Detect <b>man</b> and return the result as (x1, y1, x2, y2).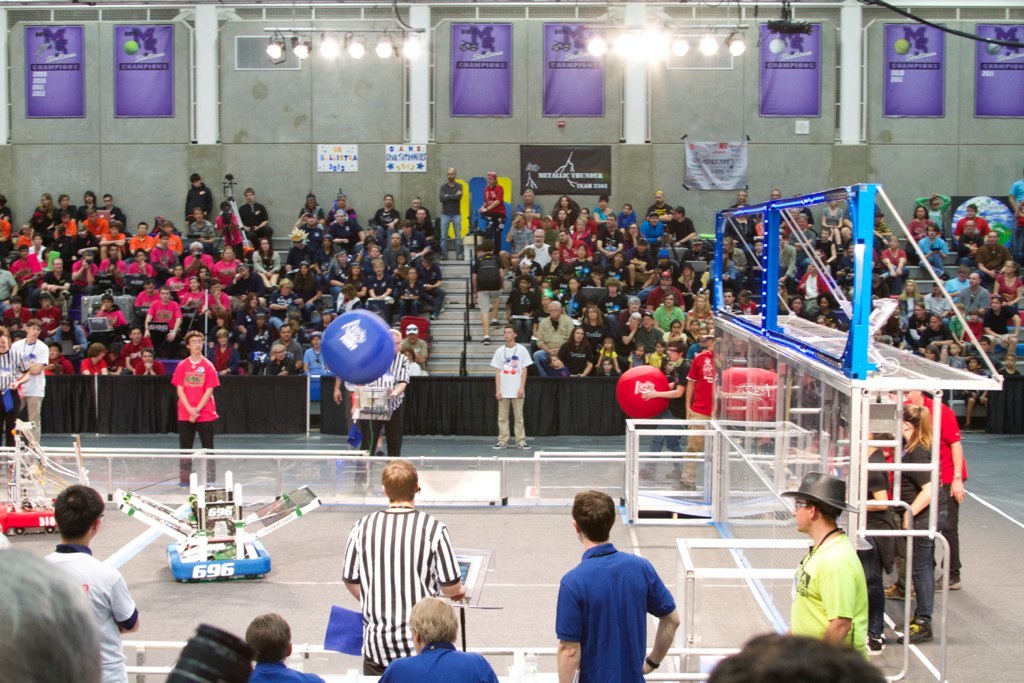
(244, 313, 287, 350).
